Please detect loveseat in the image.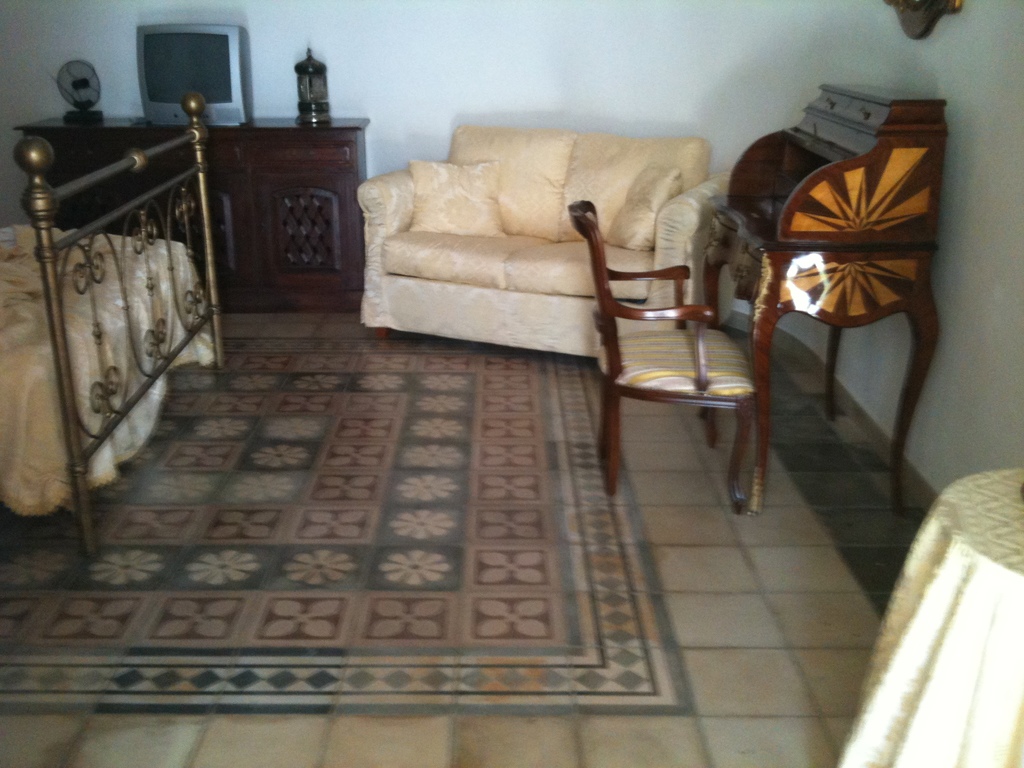
<bbox>356, 108, 723, 397</bbox>.
